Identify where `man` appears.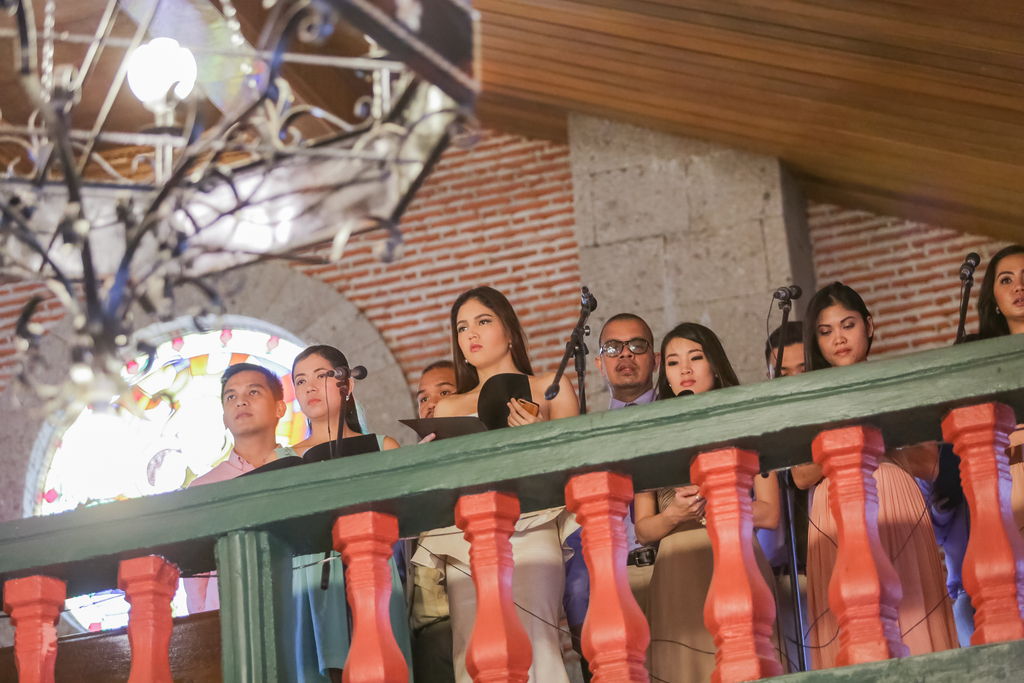
Appears at detection(179, 362, 287, 614).
